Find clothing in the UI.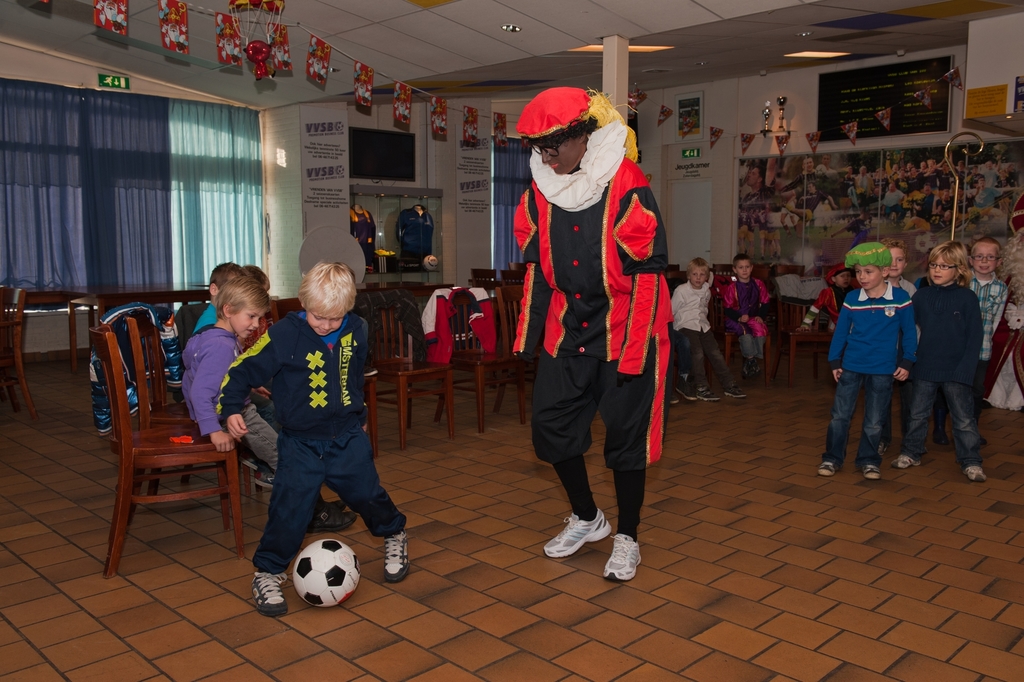
UI element at <region>182, 325, 280, 478</region>.
